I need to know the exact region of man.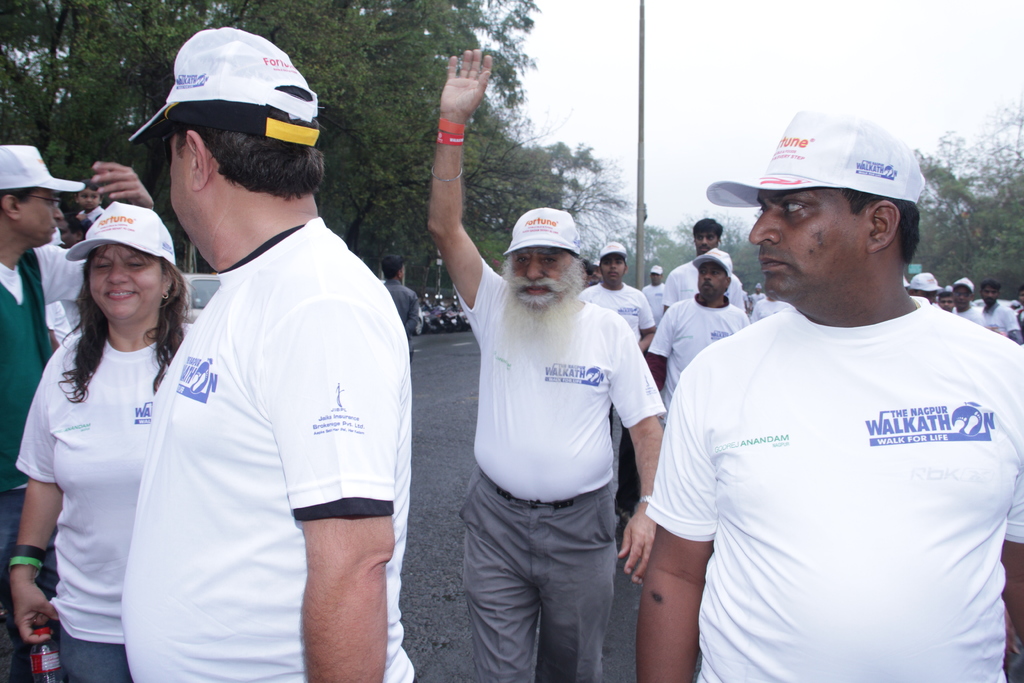
Region: BBox(429, 49, 664, 682).
